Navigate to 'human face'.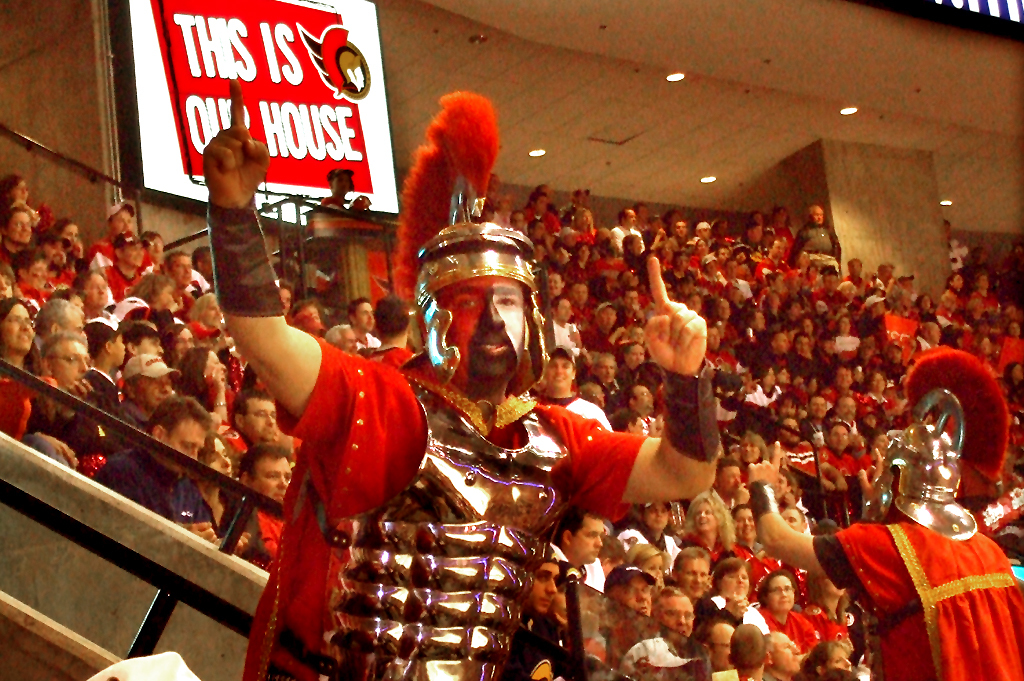
Navigation target: <box>165,419,207,467</box>.
